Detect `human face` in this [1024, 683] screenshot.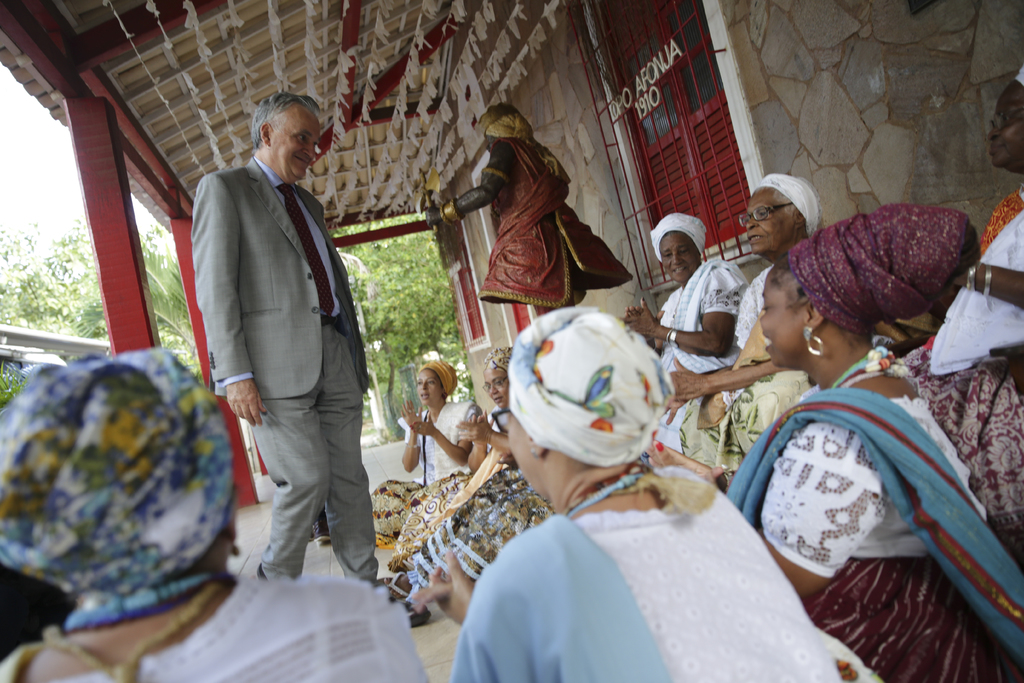
Detection: Rect(988, 78, 1023, 172).
